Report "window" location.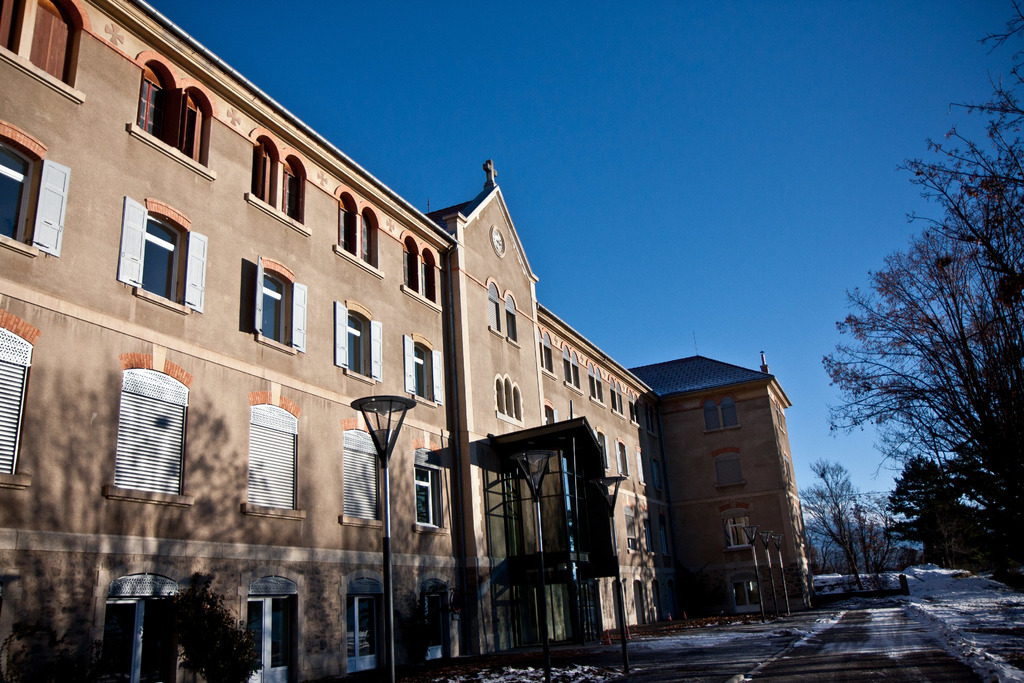
Report: bbox=[593, 426, 610, 472].
